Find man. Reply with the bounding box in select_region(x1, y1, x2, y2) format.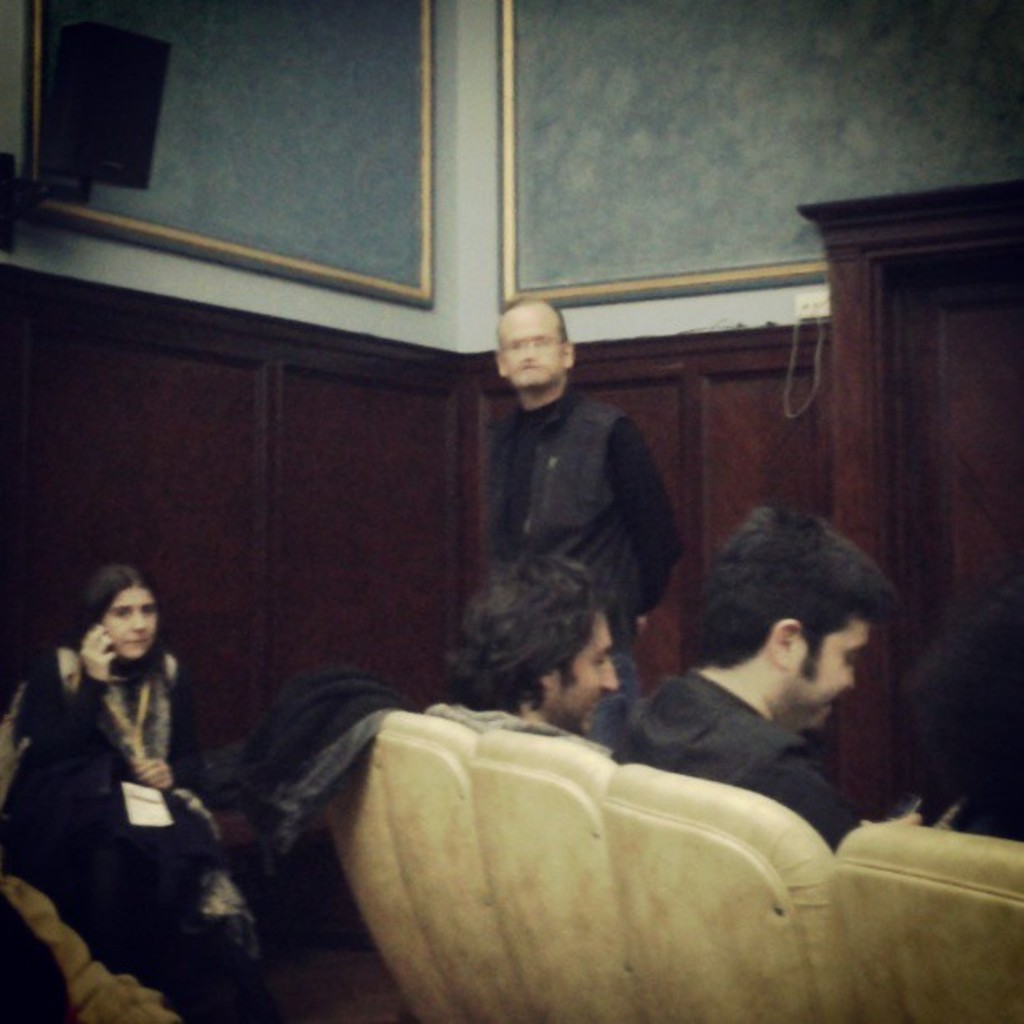
select_region(447, 306, 696, 714).
